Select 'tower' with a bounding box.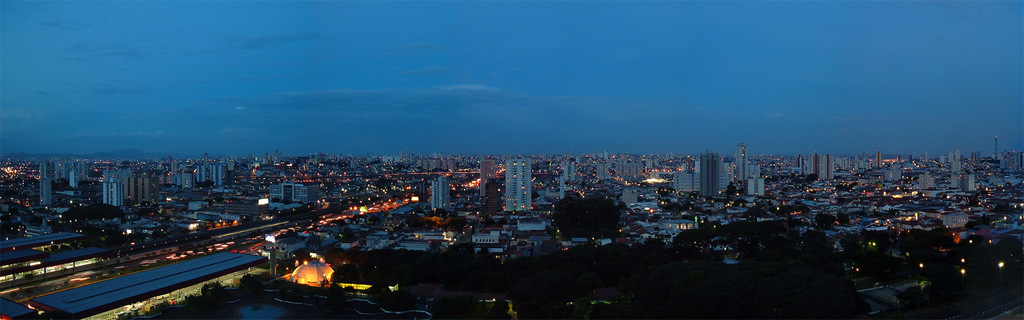
735 144 747 180.
